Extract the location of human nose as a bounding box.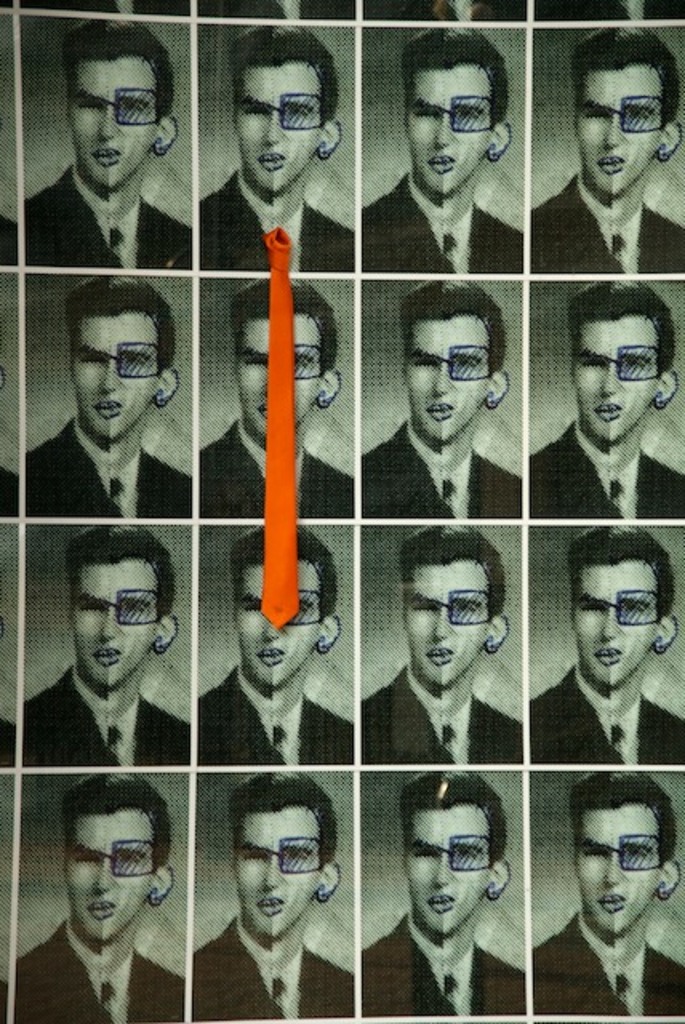
(x1=602, y1=117, x2=623, y2=149).
